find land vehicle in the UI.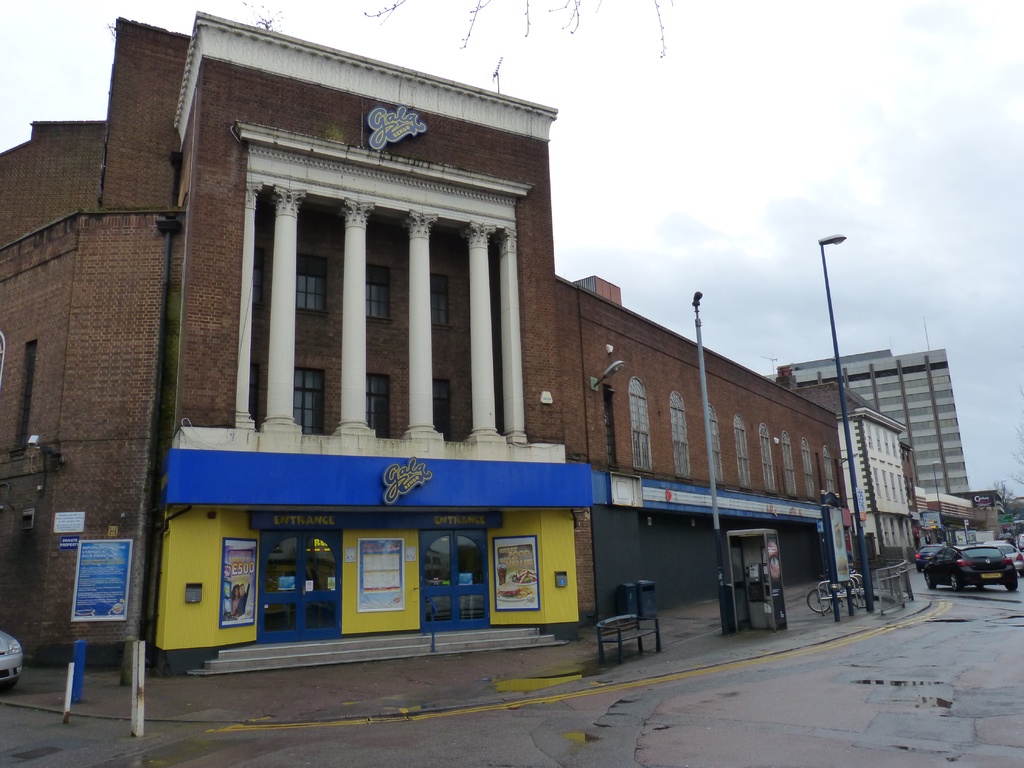
UI element at [0, 627, 26, 690].
